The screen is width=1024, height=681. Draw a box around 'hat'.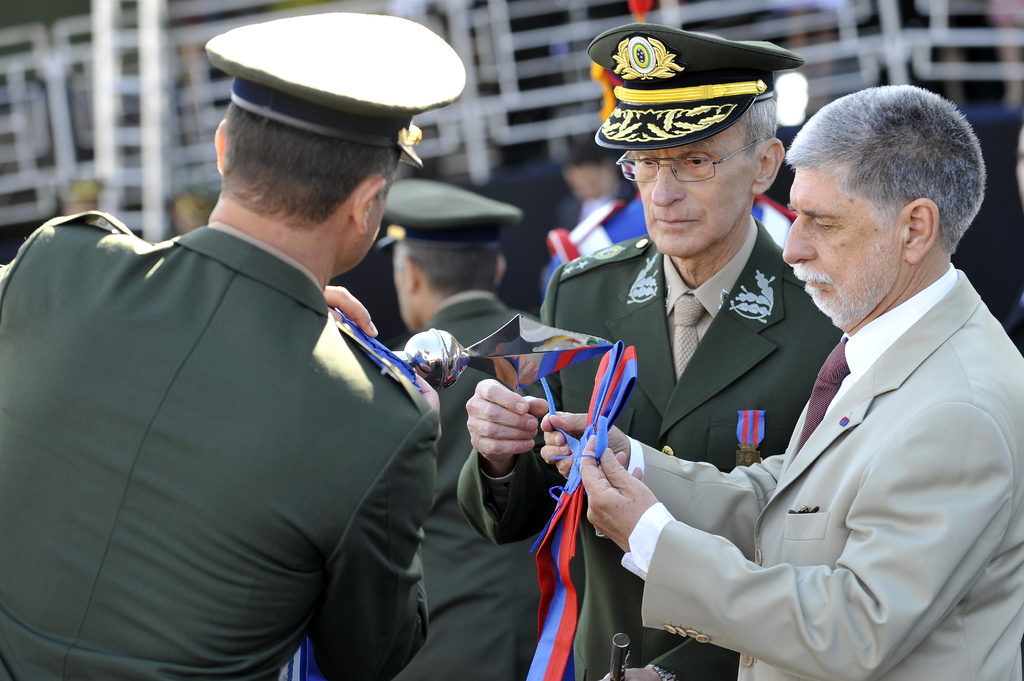
{"left": 588, "top": 21, "right": 808, "bottom": 151}.
